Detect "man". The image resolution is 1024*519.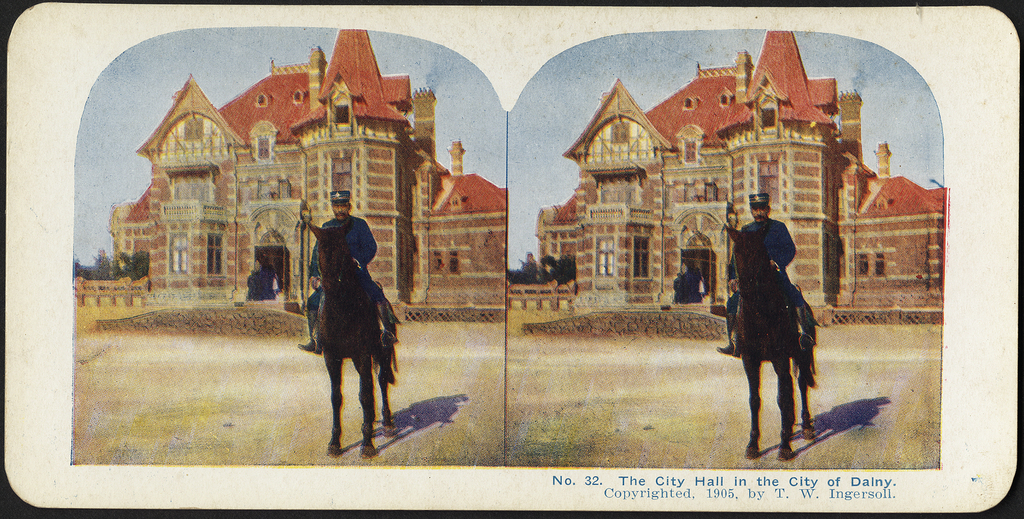
{"x1": 294, "y1": 189, "x2": 399, "y2": 353}.
